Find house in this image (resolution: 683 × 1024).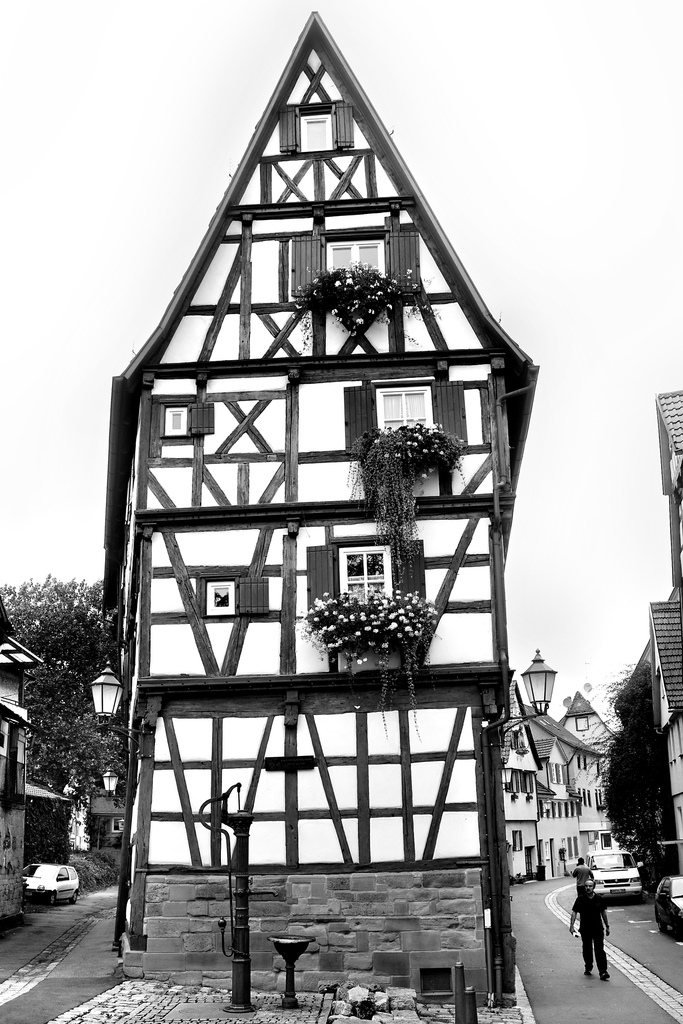
box=[99, 5, 542, 1006].
